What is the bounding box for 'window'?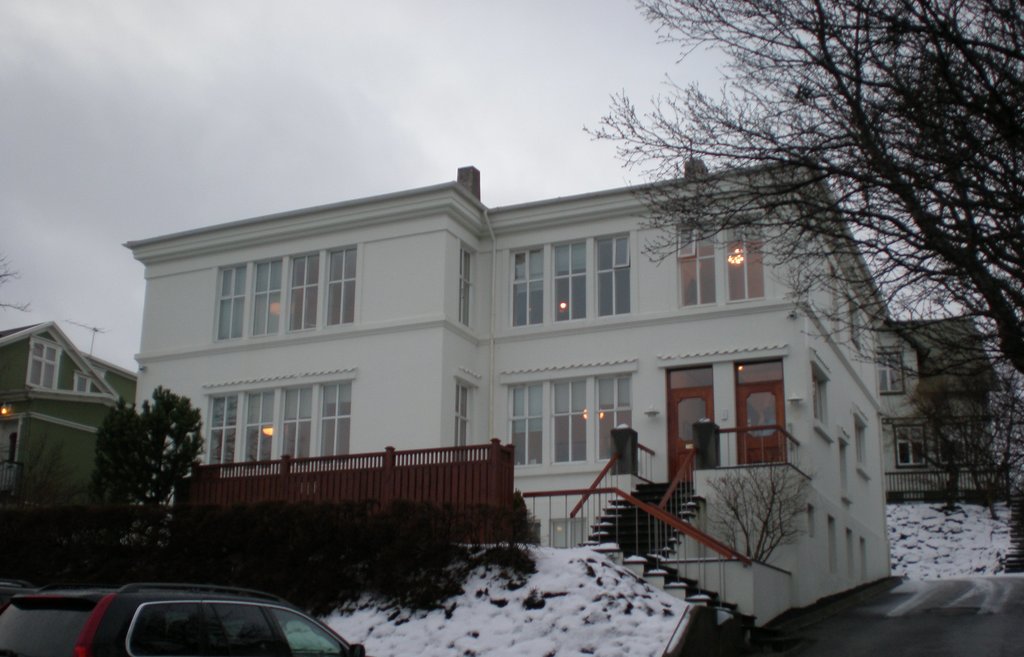
detection(26, 334, 59, 391).
